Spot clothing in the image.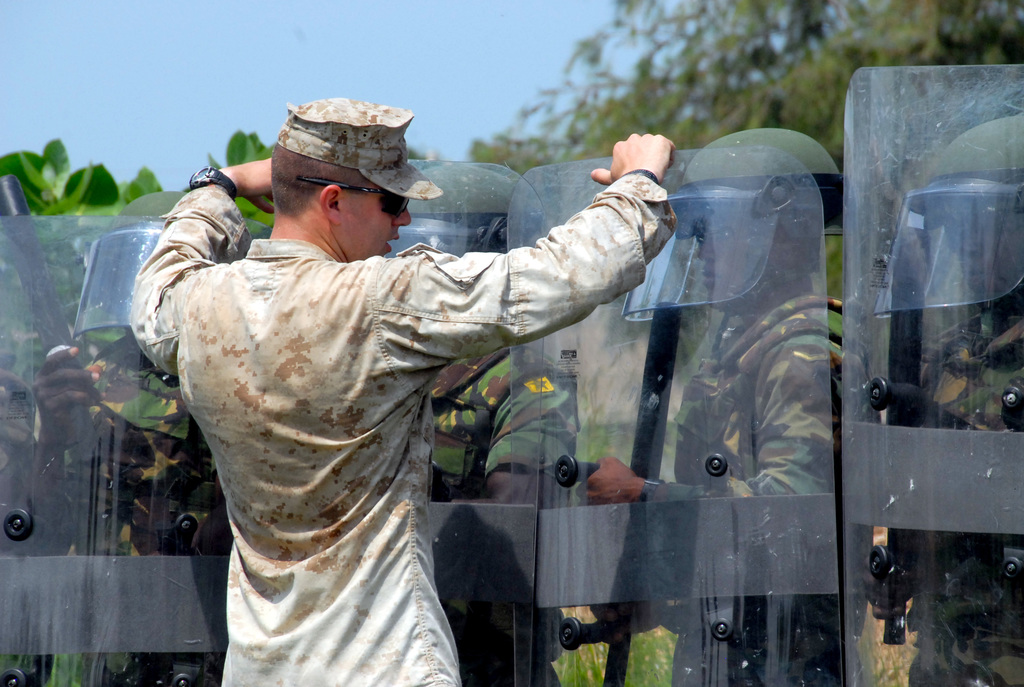
clothing found at x1=0 y1=355 x2=74 y2=681.
